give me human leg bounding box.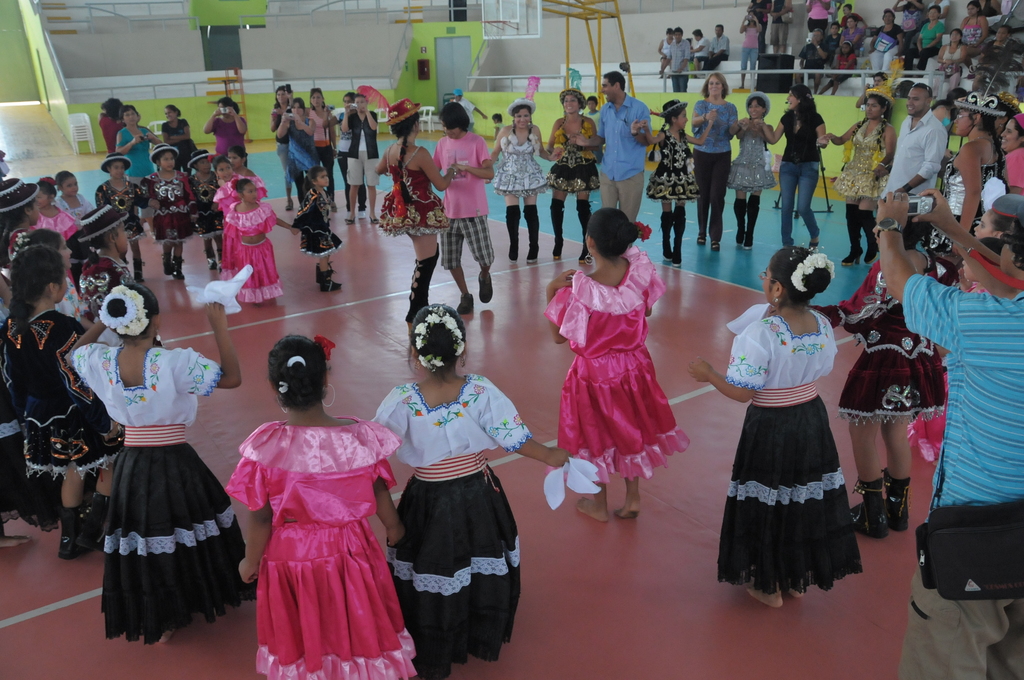
[781, 168, 793, 247].
